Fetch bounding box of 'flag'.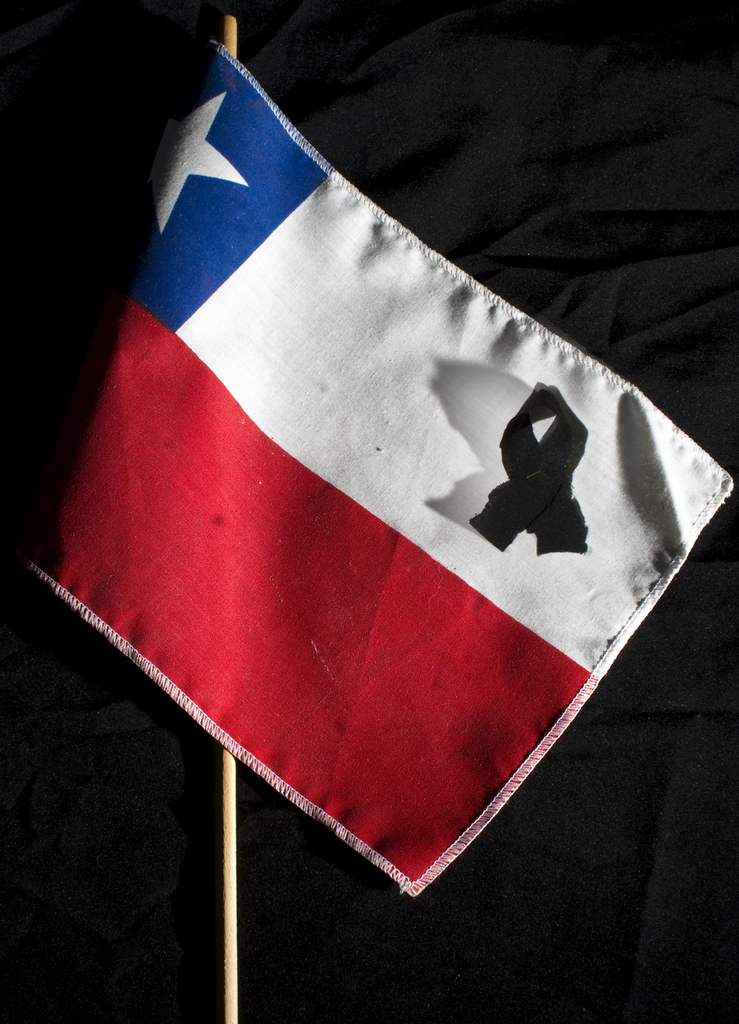
Bbox: 26 38 737 899.
